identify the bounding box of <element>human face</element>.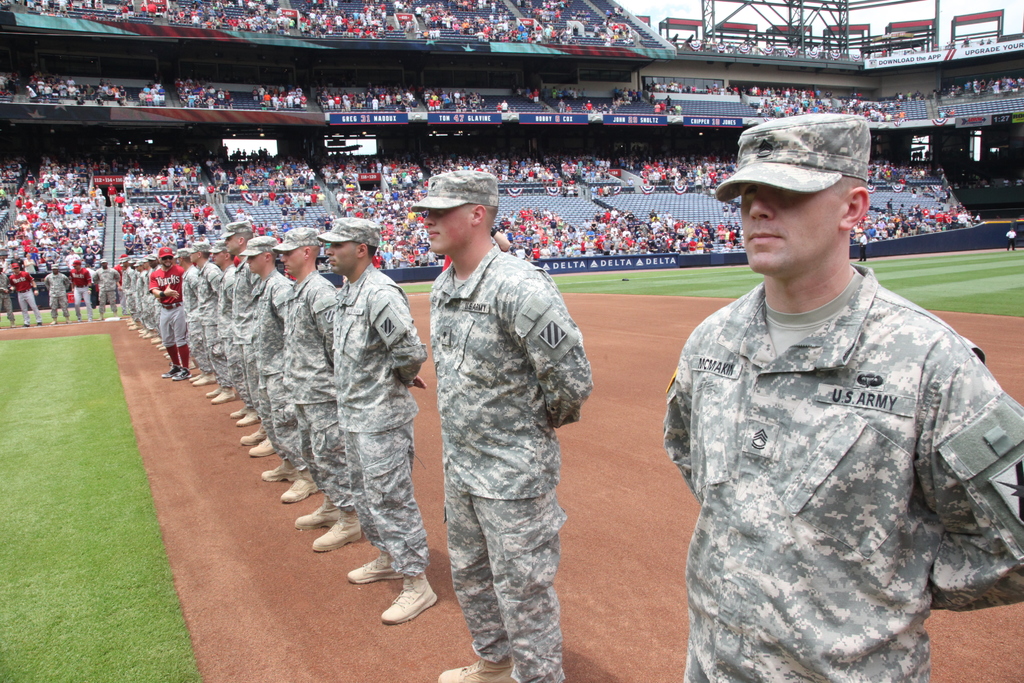
box=[246, 252, 268, 276].
